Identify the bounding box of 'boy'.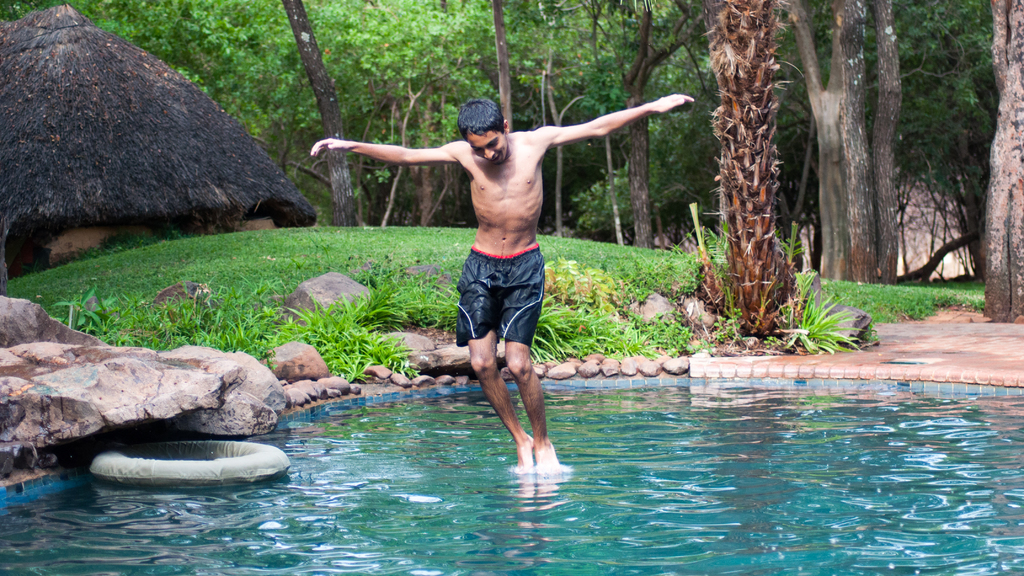
[298, 97, 691, 480].
